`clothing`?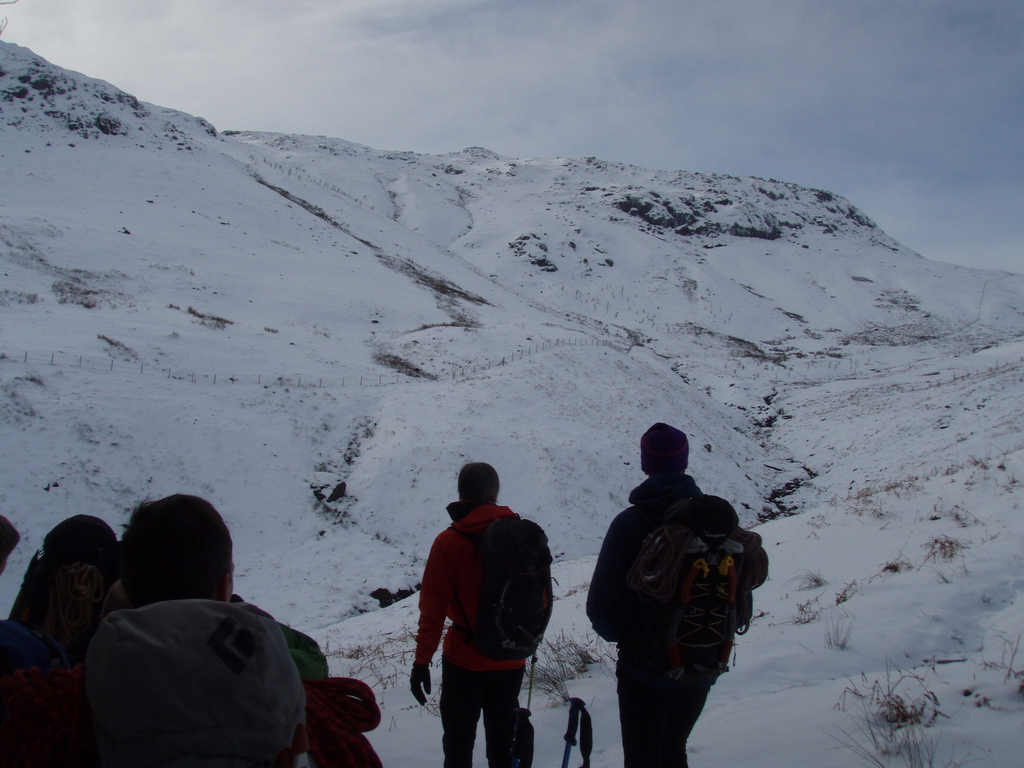
[433,508,524,767]
